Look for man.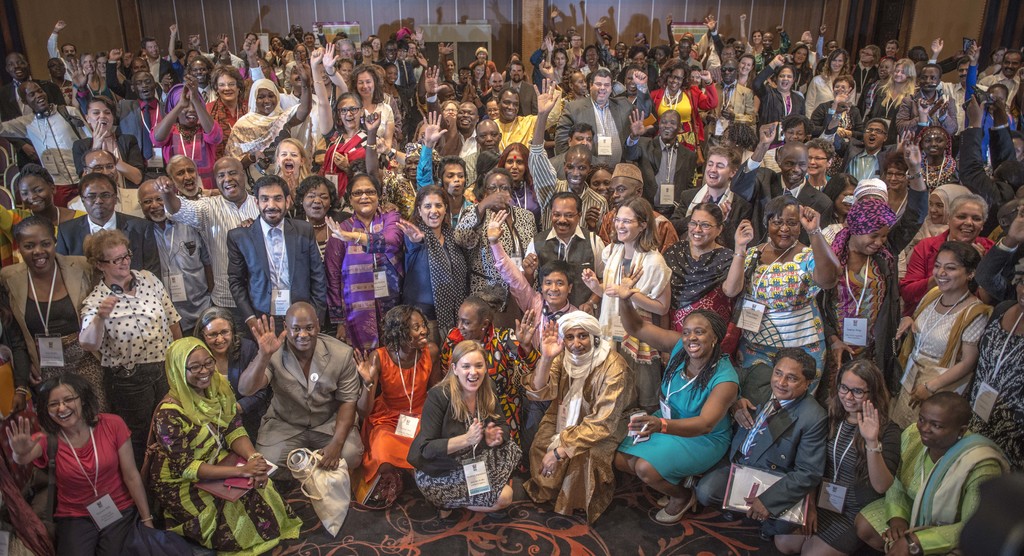
Found: select_region(725, 119, 838, 243).
